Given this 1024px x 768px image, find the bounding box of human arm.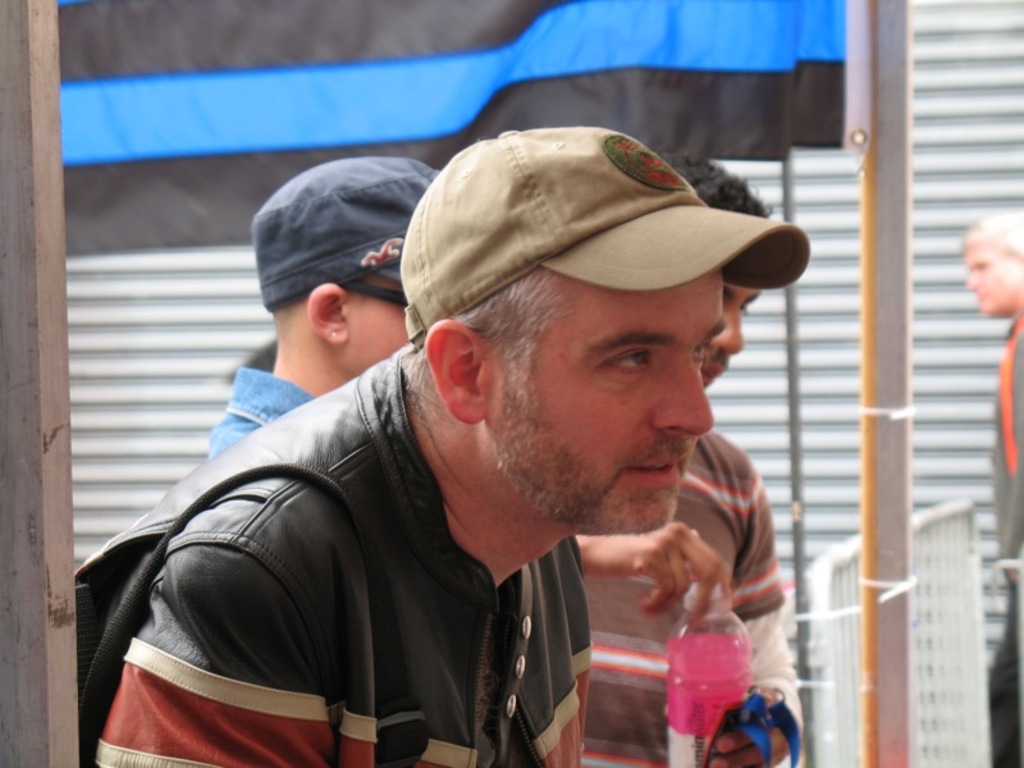
{"x1": 705, "y1": 490, "x2": 805, "y2": 767}.
